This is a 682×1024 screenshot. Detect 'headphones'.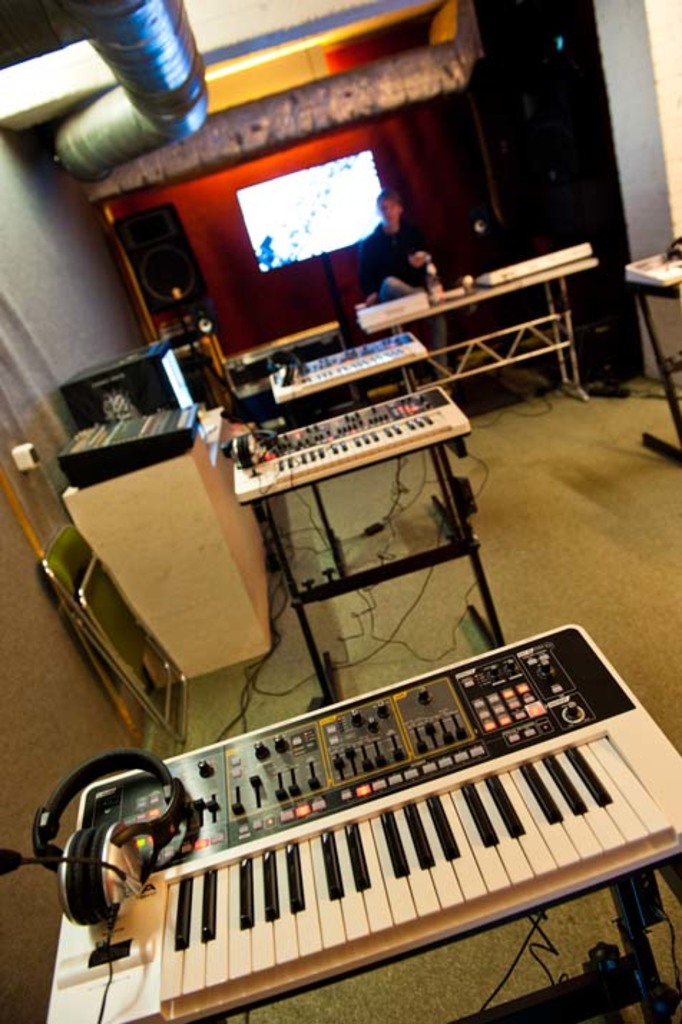
l=0, t=746, r=201, b=1020.
